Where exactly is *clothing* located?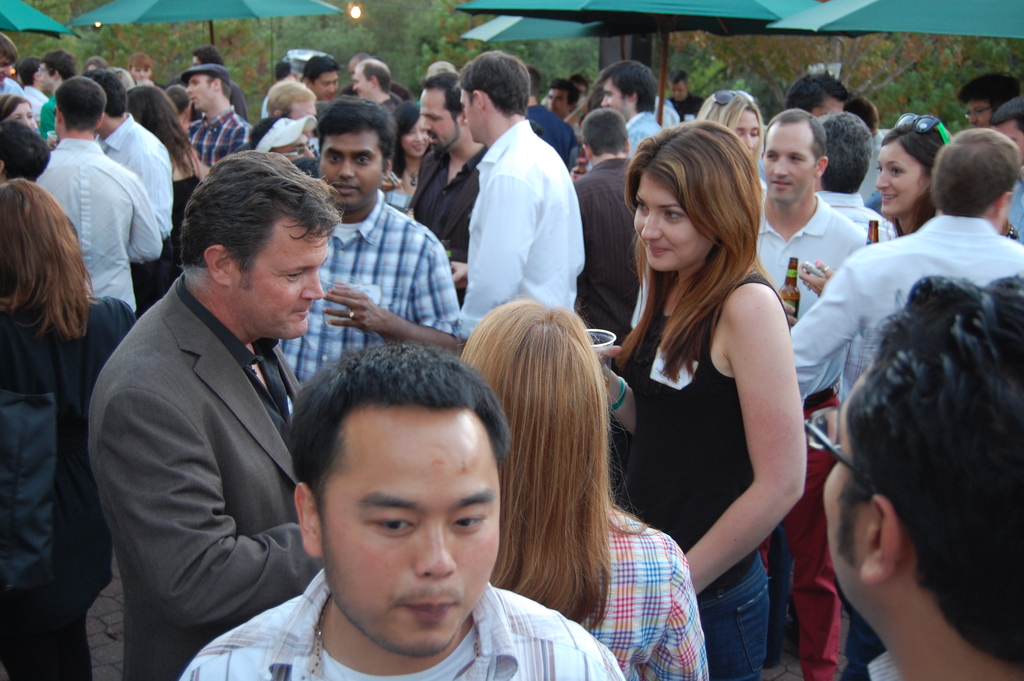
Its bounding box is <region>755, 193, 875, 680</region>.
